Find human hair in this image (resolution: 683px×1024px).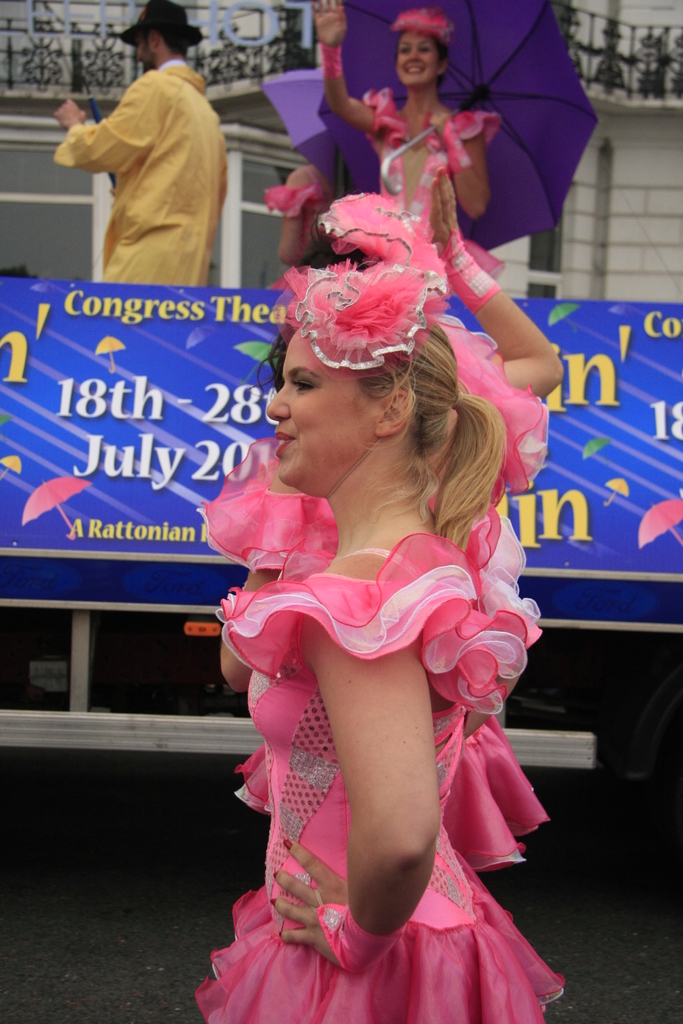
region(211, 287, 512, 588).
